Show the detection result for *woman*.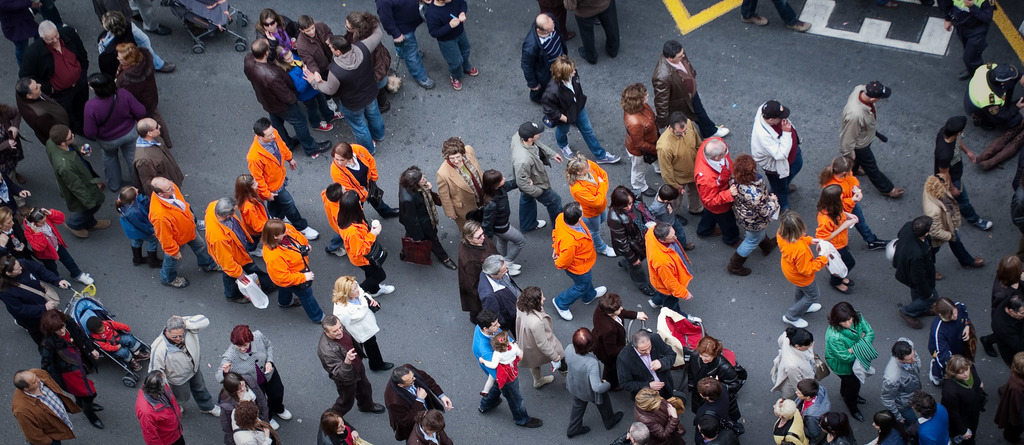
<bbox>21, 201, 97, 281</bbox>.
